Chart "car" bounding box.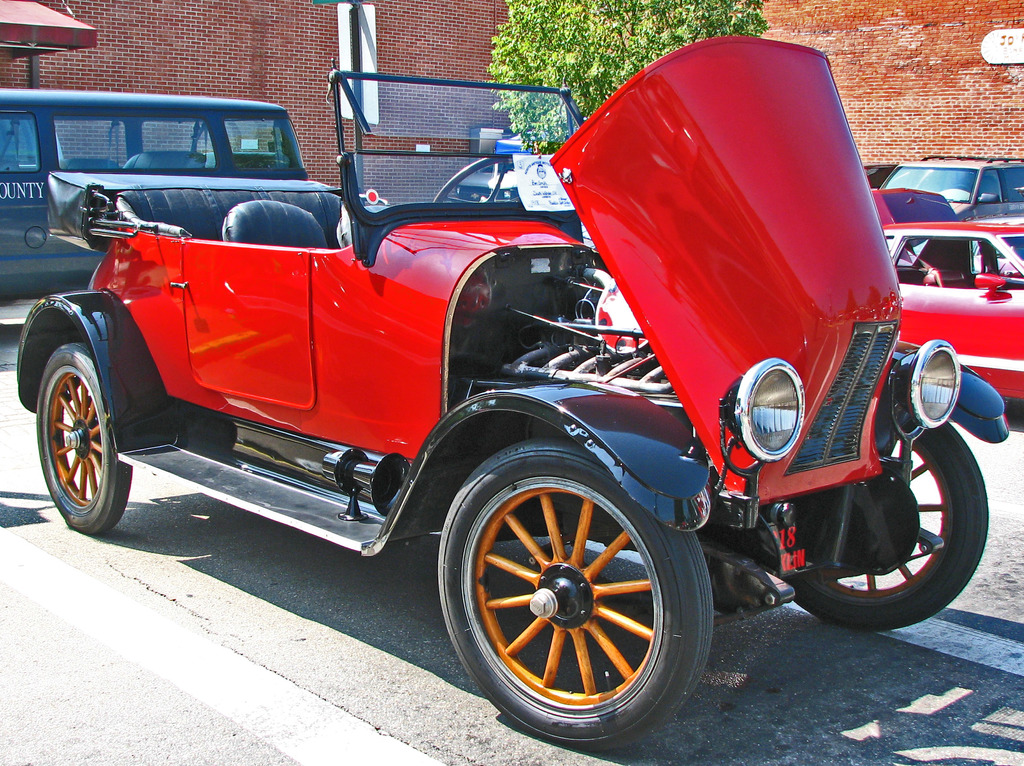
Charted: (0,88,299,338).
